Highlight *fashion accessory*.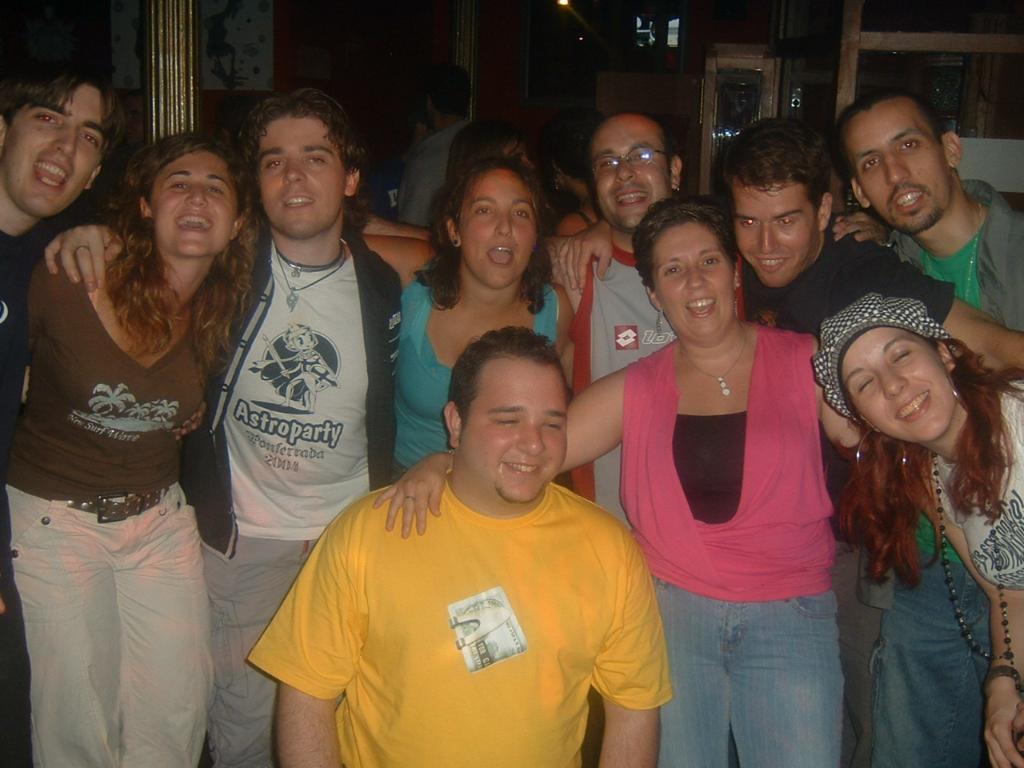
Highlighted region: bbox=[810, 290, 962, 422].
